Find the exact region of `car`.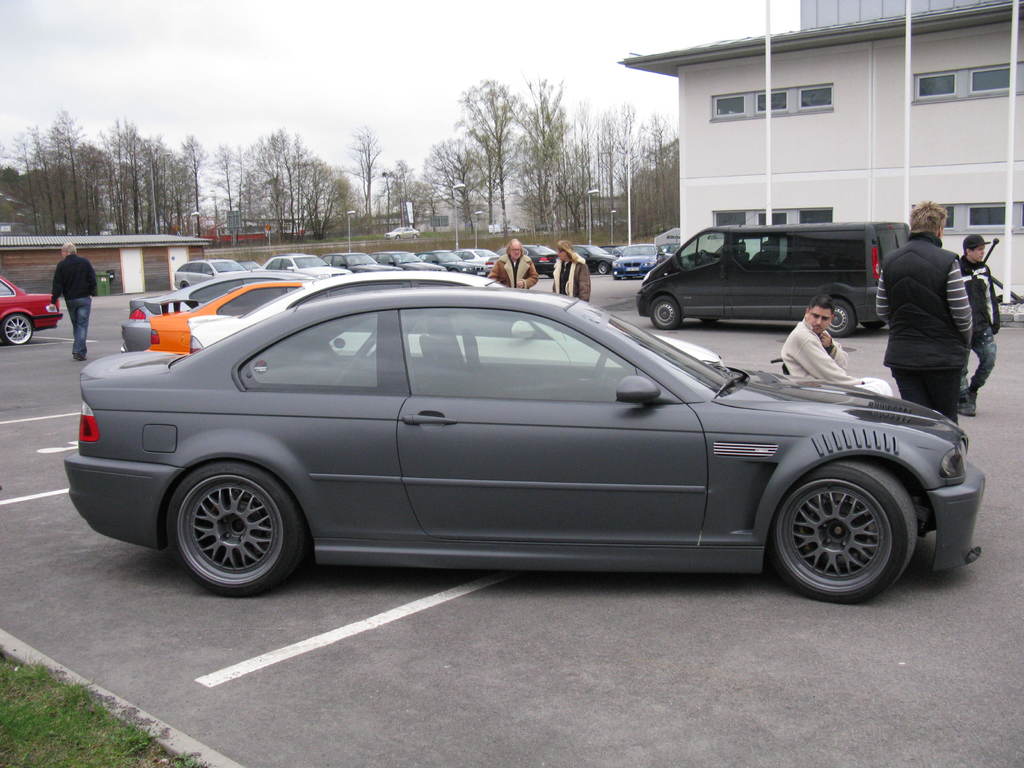
Exact region: region(0, 269, 65, 342).
